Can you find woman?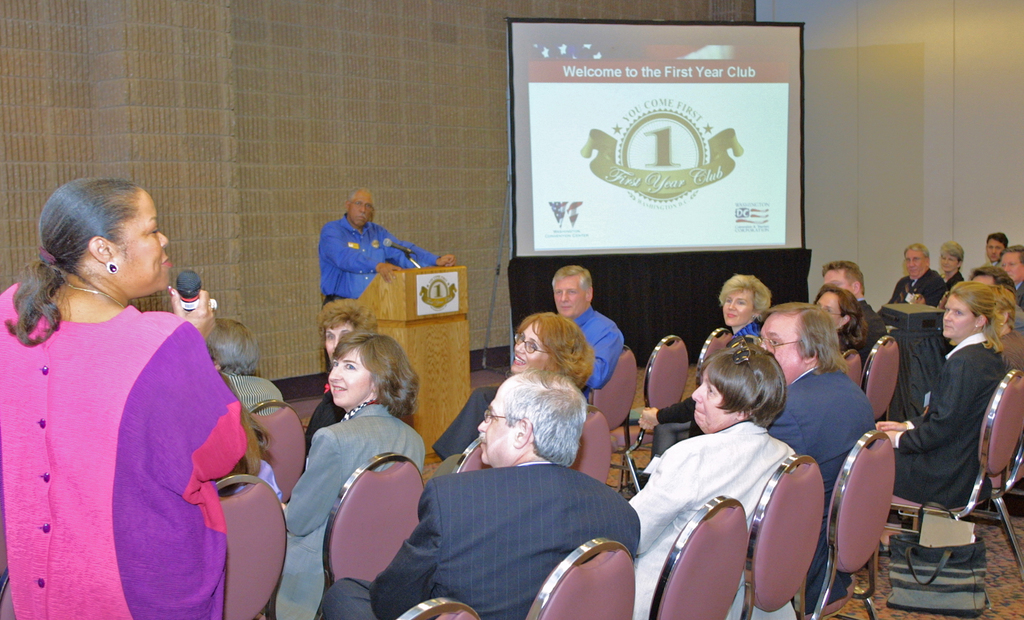
Yes, bounding box: 874, 280, 1010, 510.
